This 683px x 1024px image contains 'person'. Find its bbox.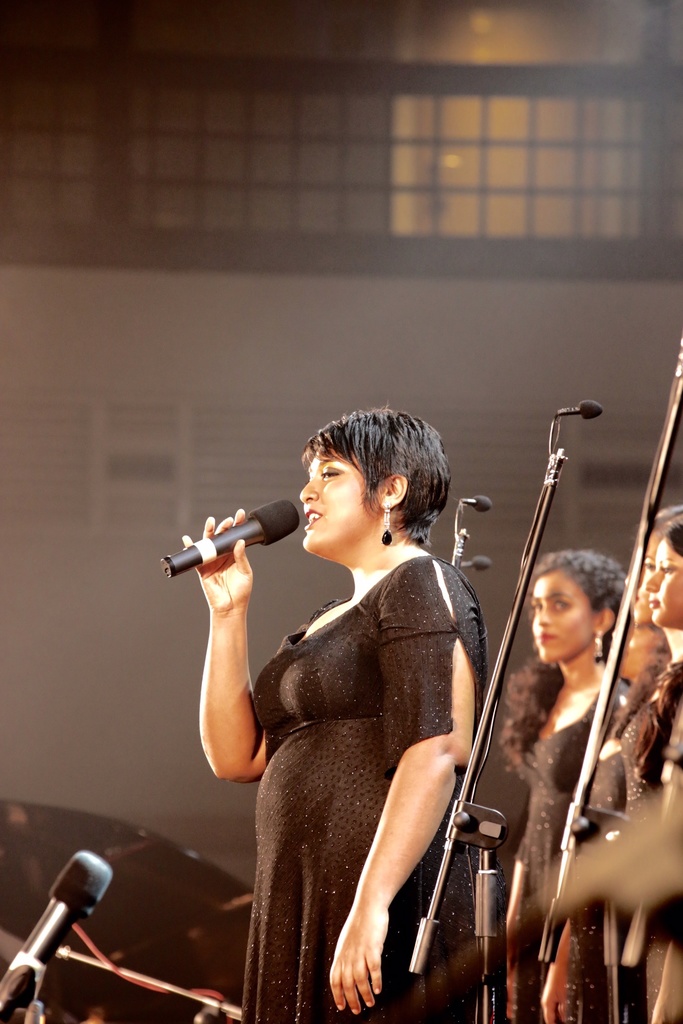
pyautogui.locateOnScreen(605, 520, 682, 1023).
